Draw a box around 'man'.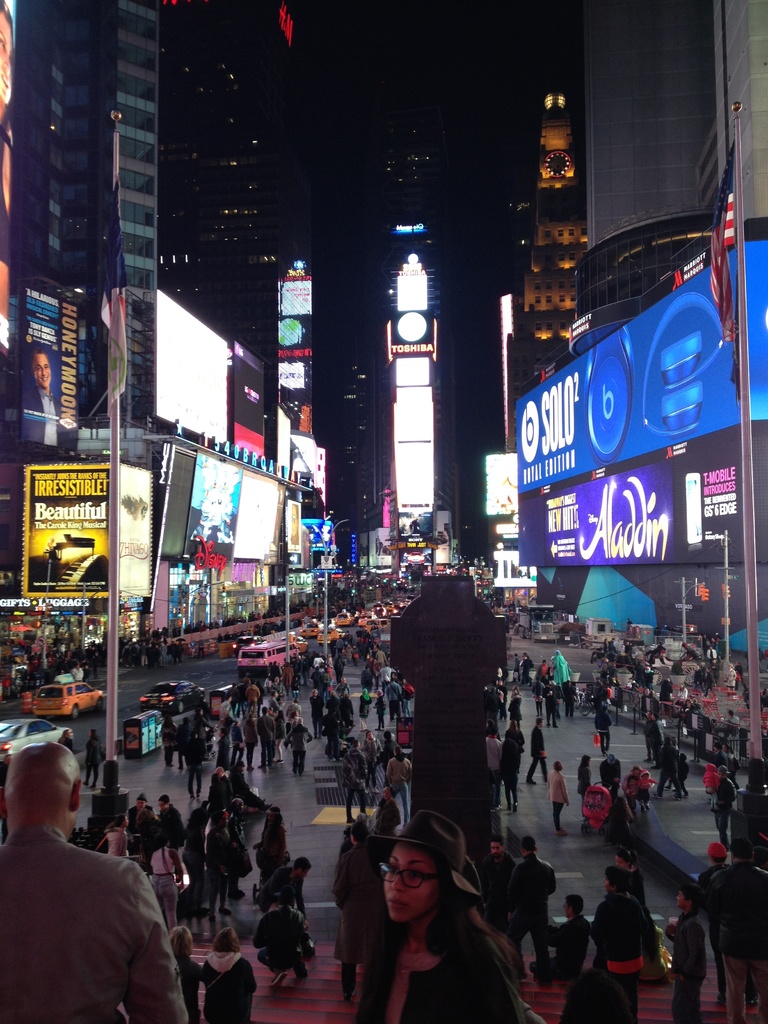
select_region(333, 824, 384, 1007).
